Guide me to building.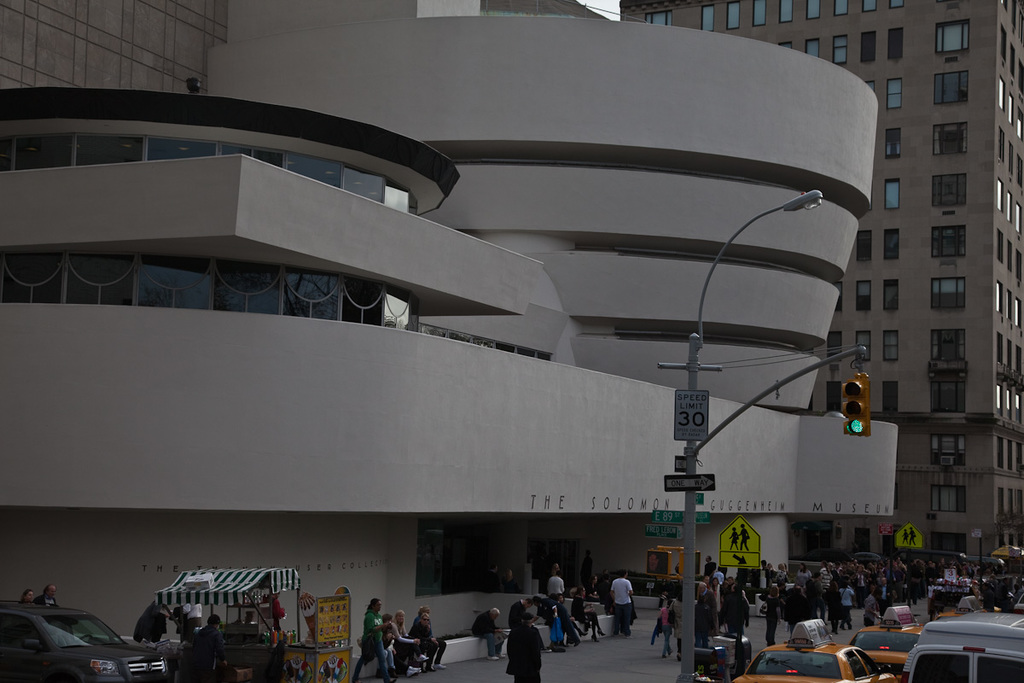
Guidance: pyautogui.locateOnScreen(614, 0, 1023, 570).
